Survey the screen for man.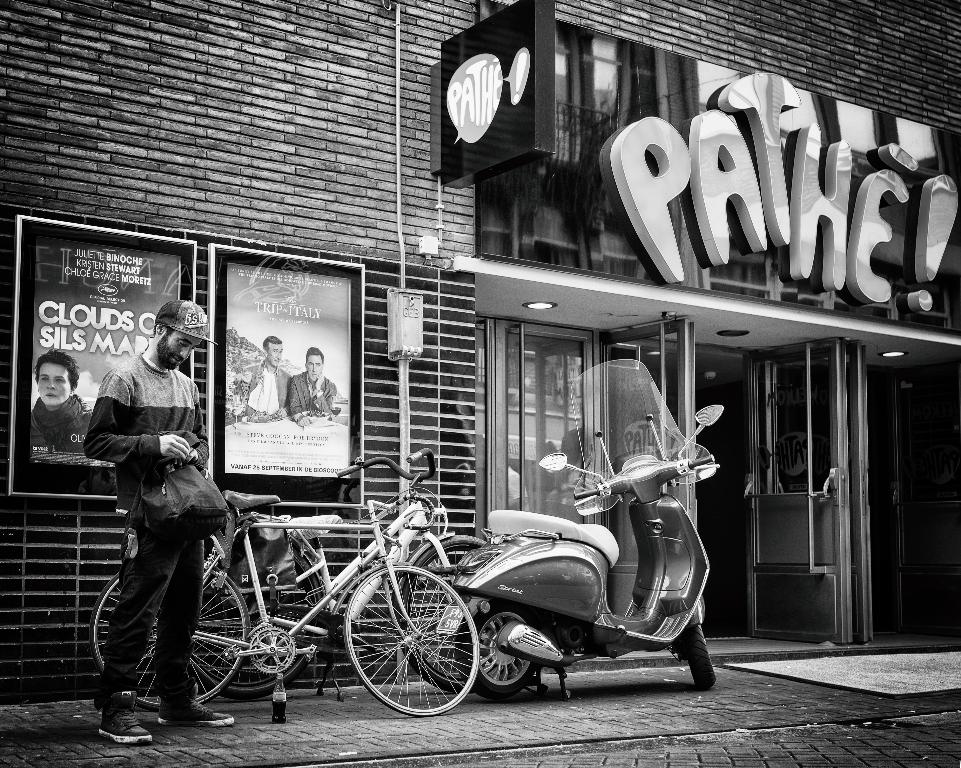
Survey found: <box>286,344,349,420</box>.
